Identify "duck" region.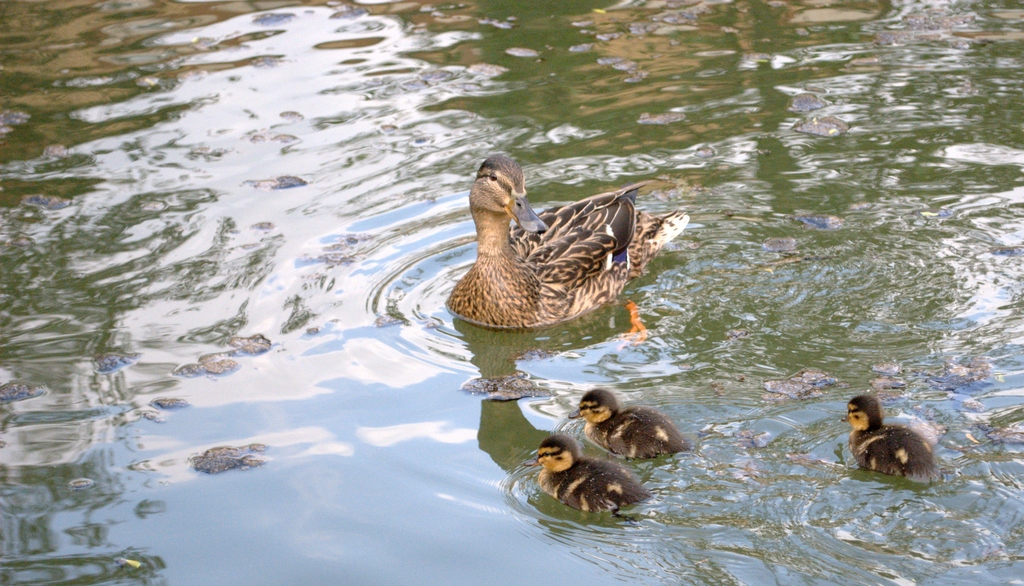
Region: BBox(564, 388, 695, 461).
